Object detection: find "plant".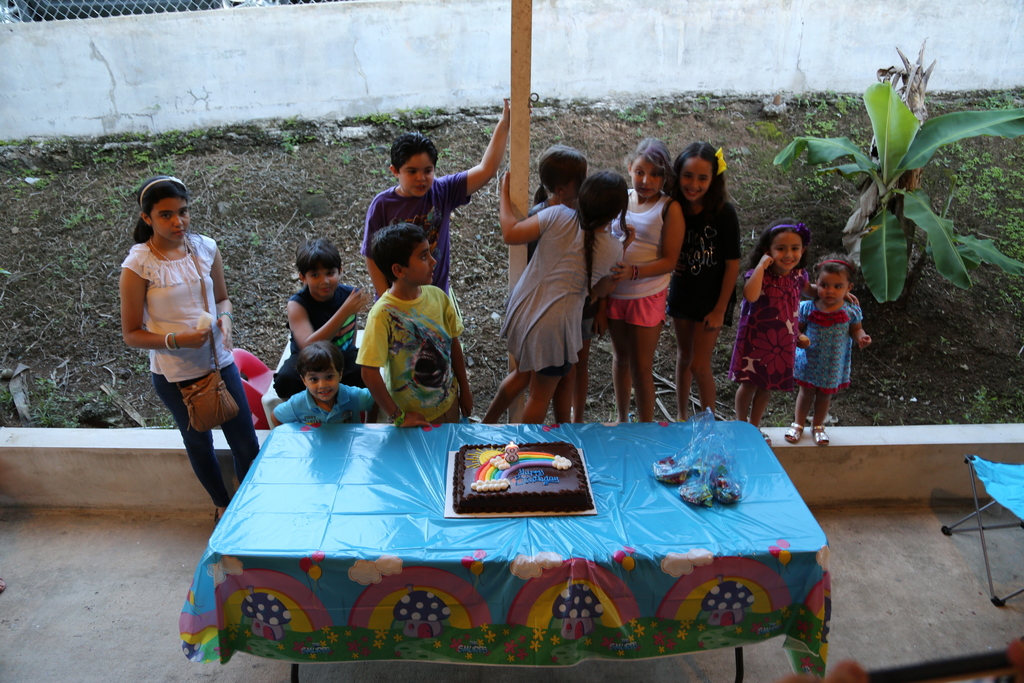
(26, 142, 35, 156).
